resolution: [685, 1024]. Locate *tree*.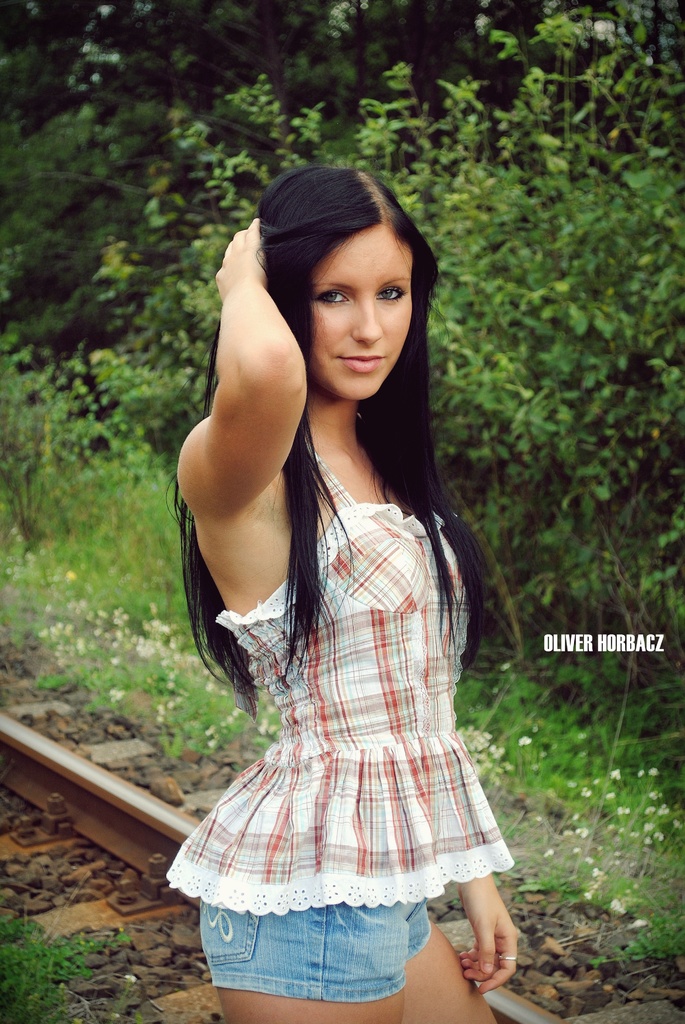
select_region(0, 1, 682, 367).
